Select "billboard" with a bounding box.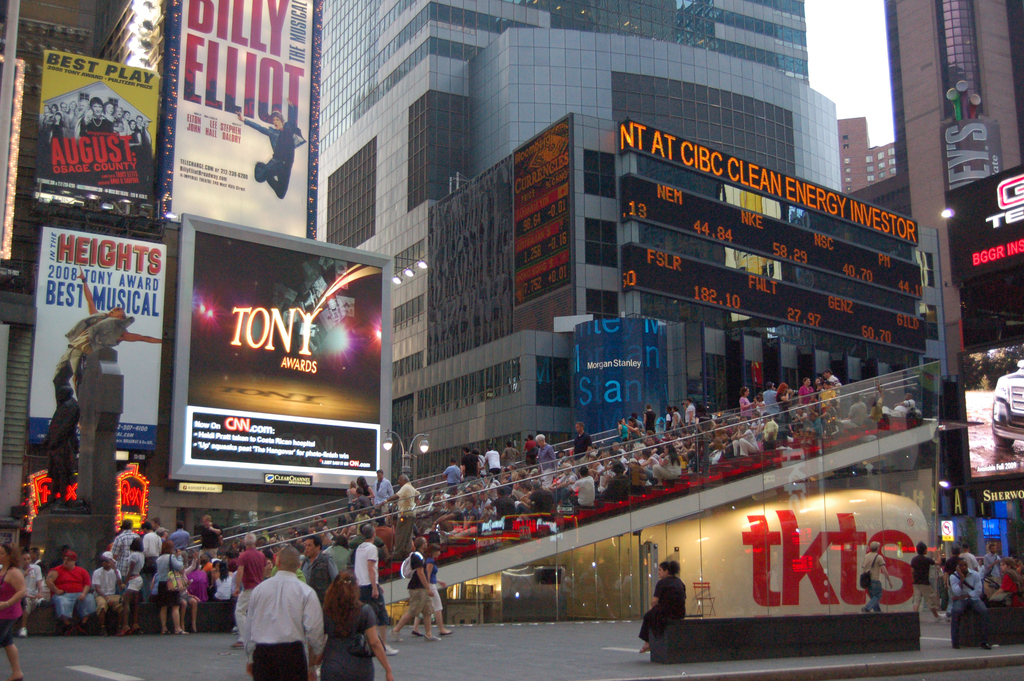
<box>35,45,161,216</box>.
